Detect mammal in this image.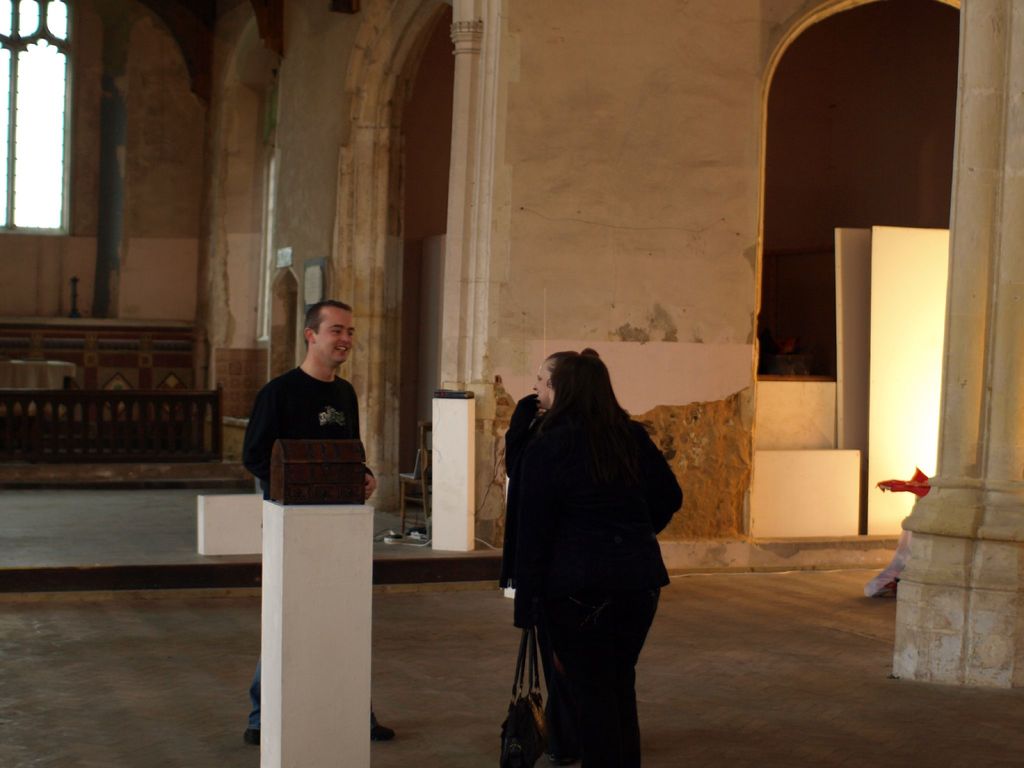
Detection: box=[509, 355, 688, 767].
